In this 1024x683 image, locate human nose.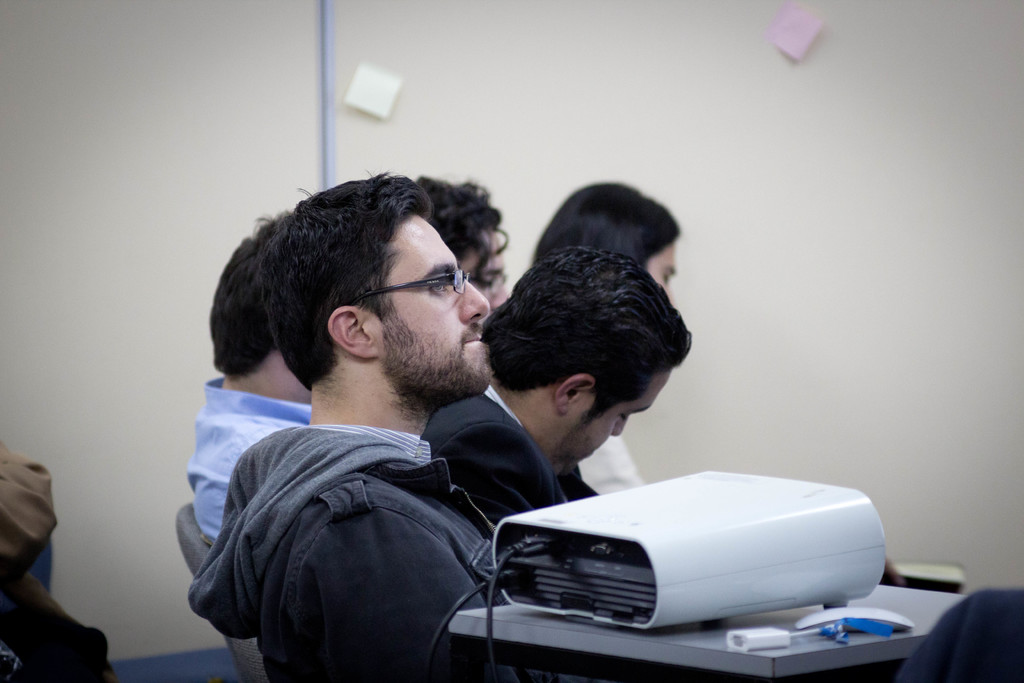
Bounding box: crop(460, 278, 490, 322).
